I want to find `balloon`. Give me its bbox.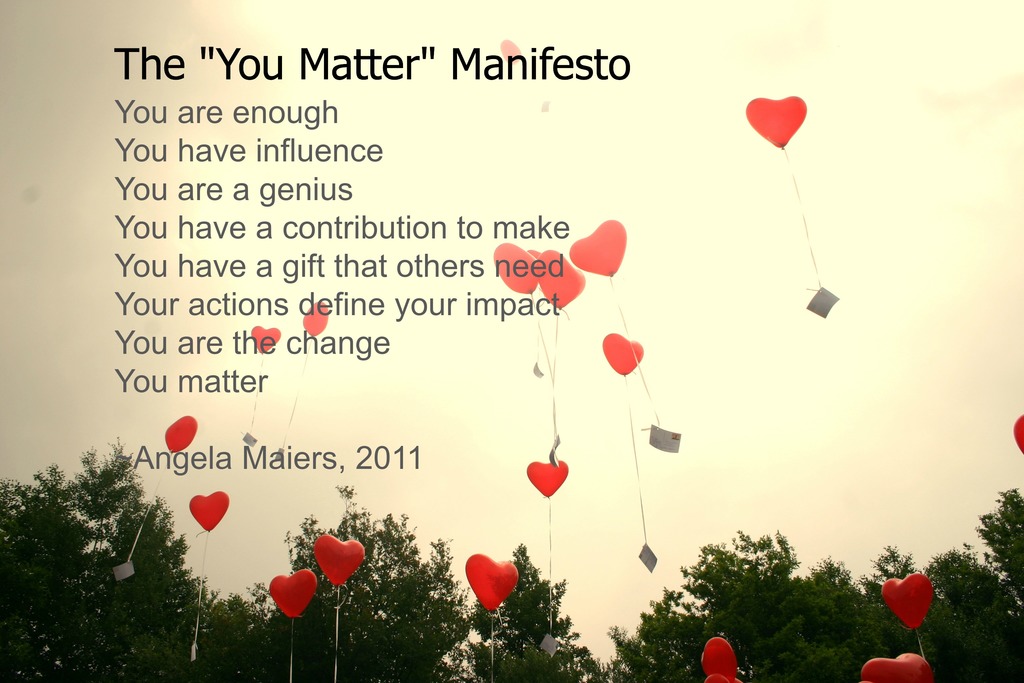
box(748, 99, 806, 149).
